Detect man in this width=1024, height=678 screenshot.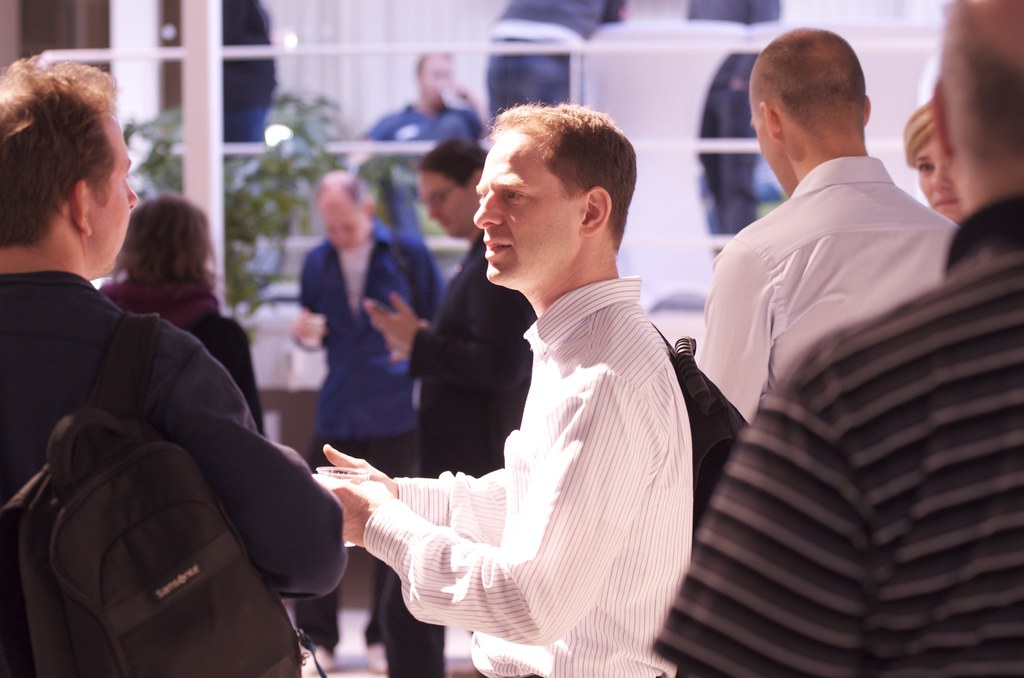
Detection: locate(355, 44, 486, 213).
